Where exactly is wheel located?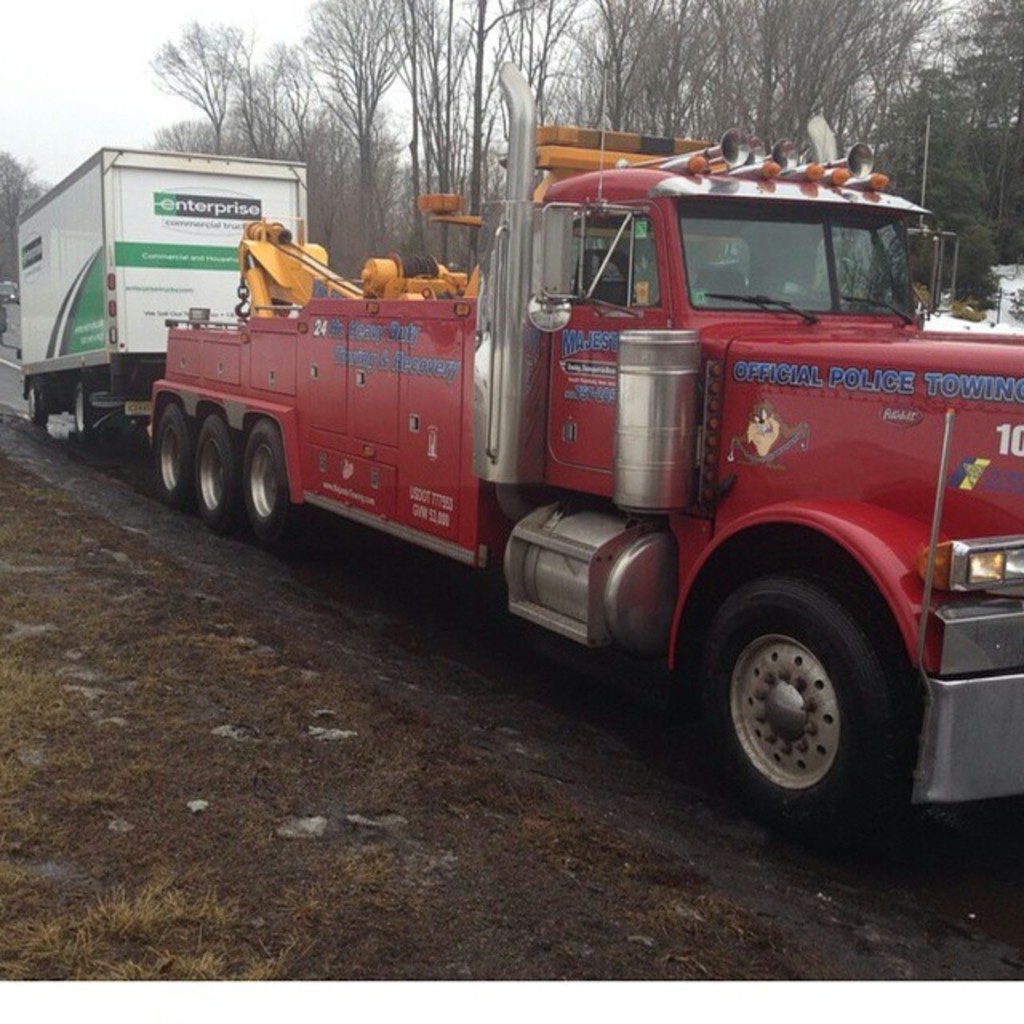
Its bounding box is Rect(194, 414, 243, 538).
